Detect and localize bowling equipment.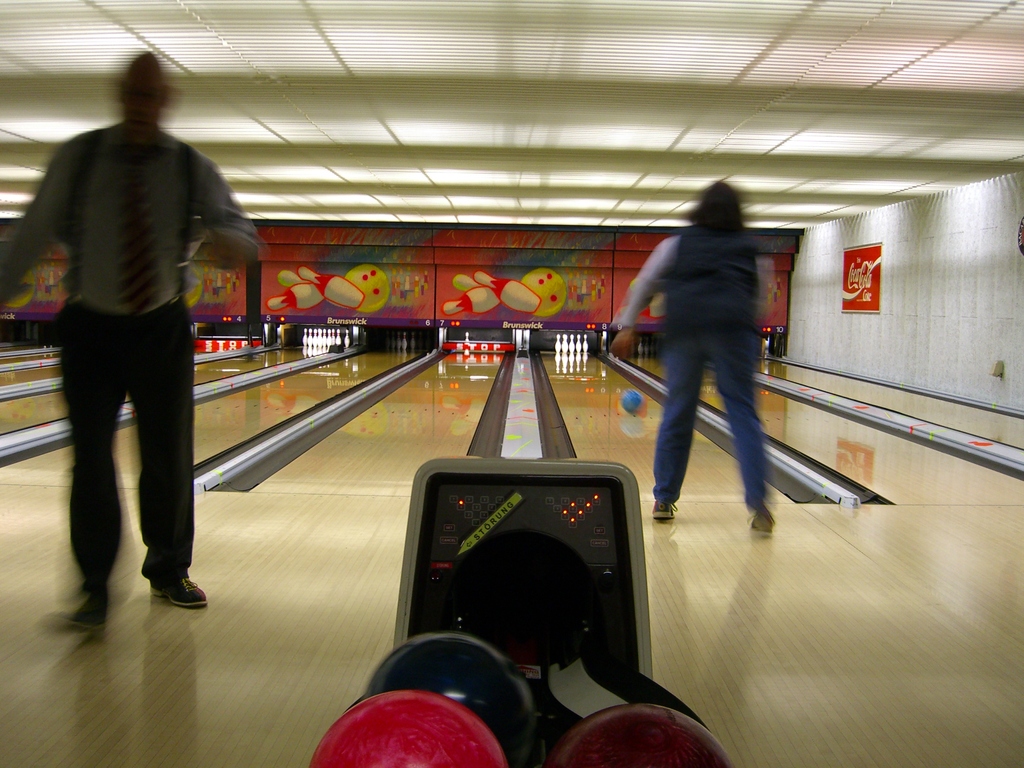
Localized at bbox=[443, 286, 498, 322].
